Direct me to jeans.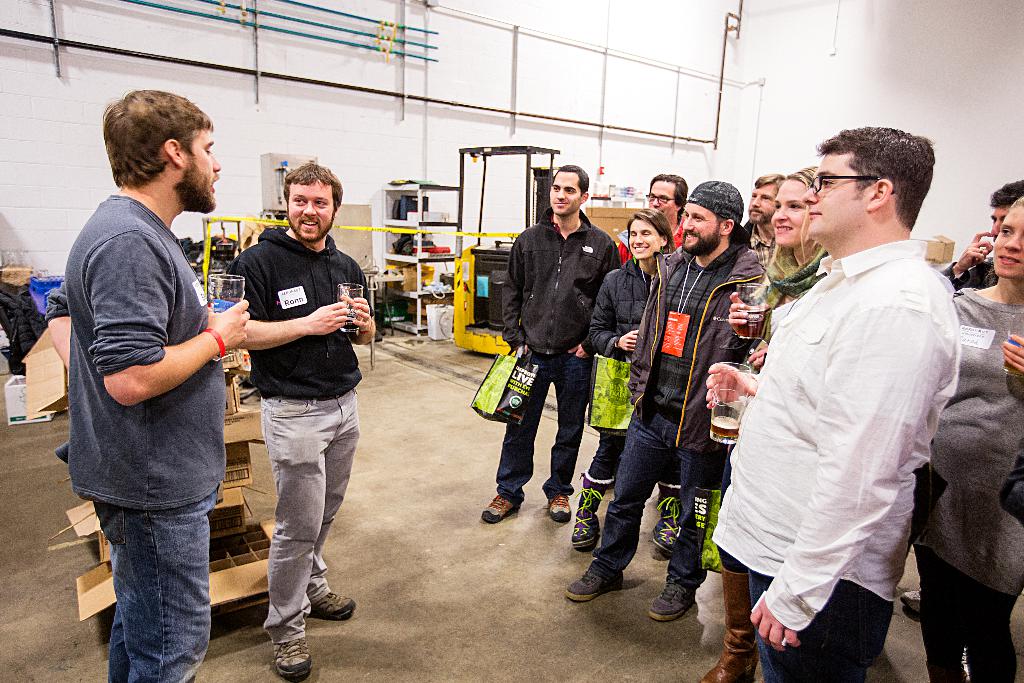
Direction: region(920, 553, 1018, 678).
